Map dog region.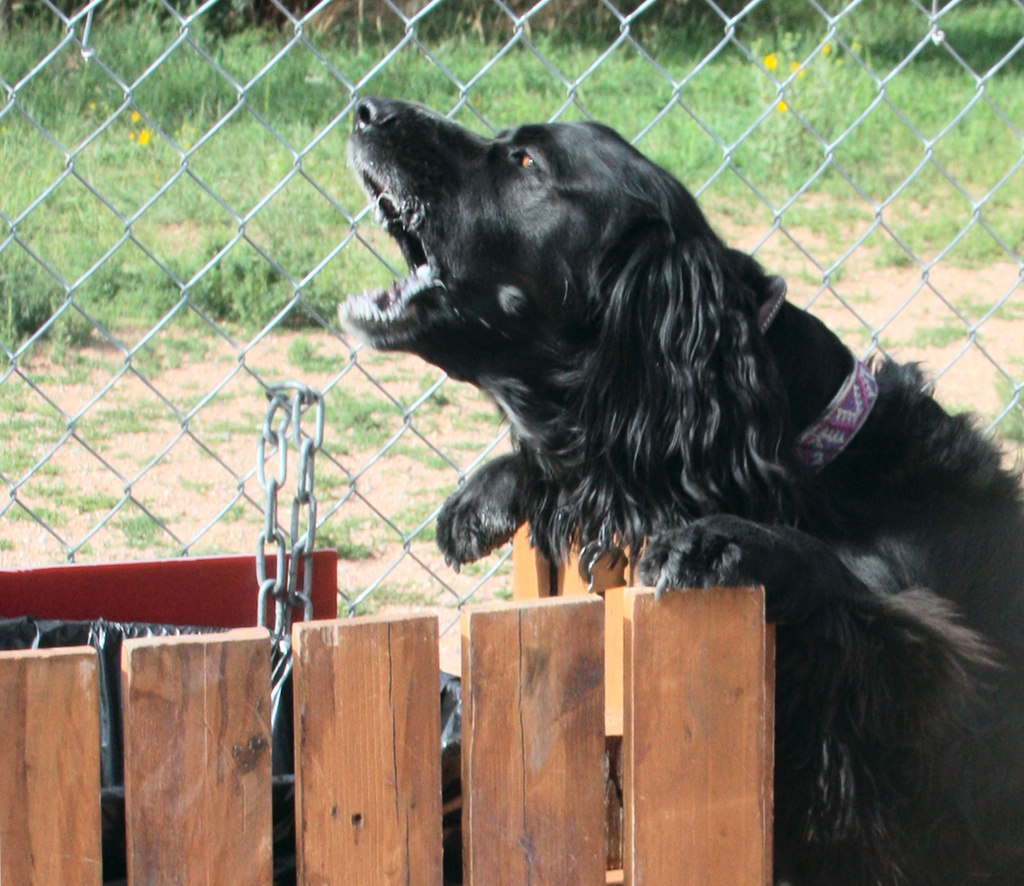
Mapped to [x1=336, y1=94, x2=1023, y2=885].
